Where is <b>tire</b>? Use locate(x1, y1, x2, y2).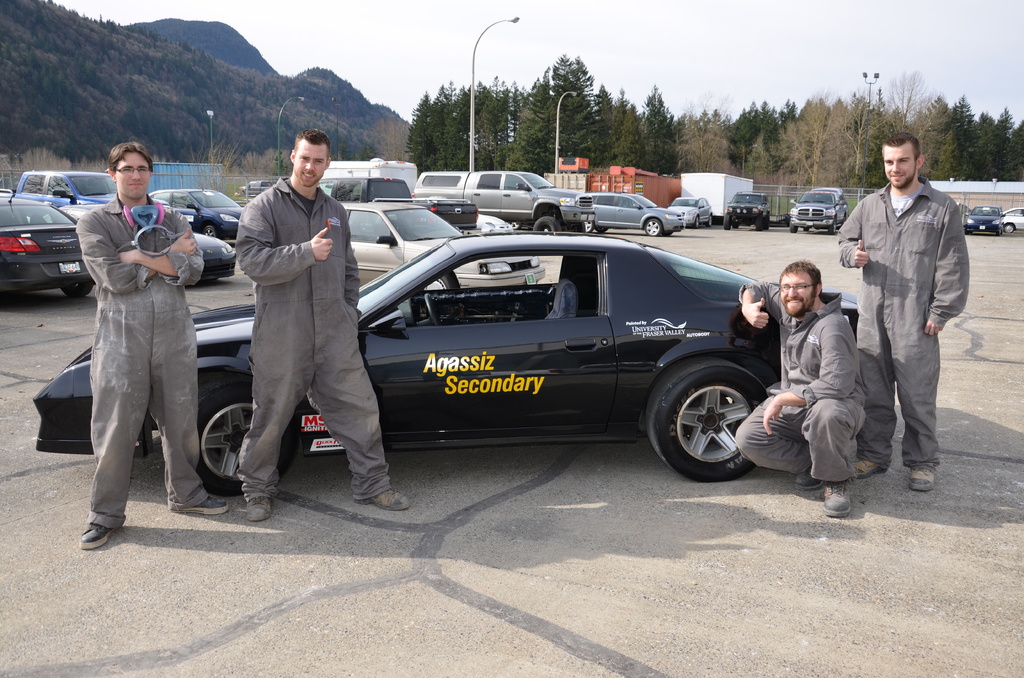
locate(826, 216, 838, 236).
